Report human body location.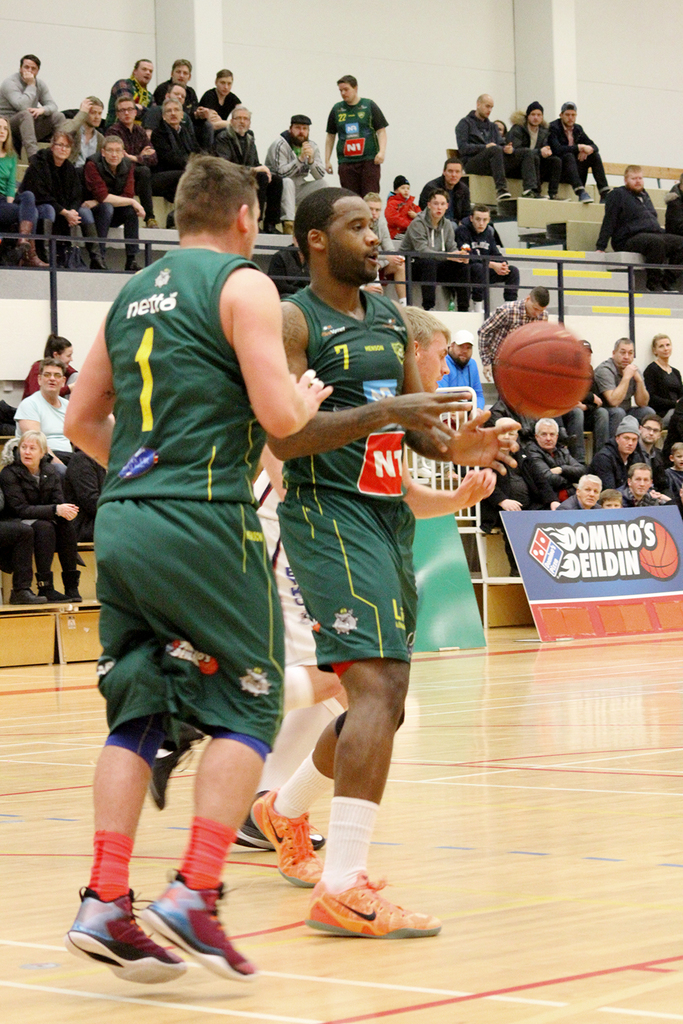
Report: (415, 172, 469, 214).
